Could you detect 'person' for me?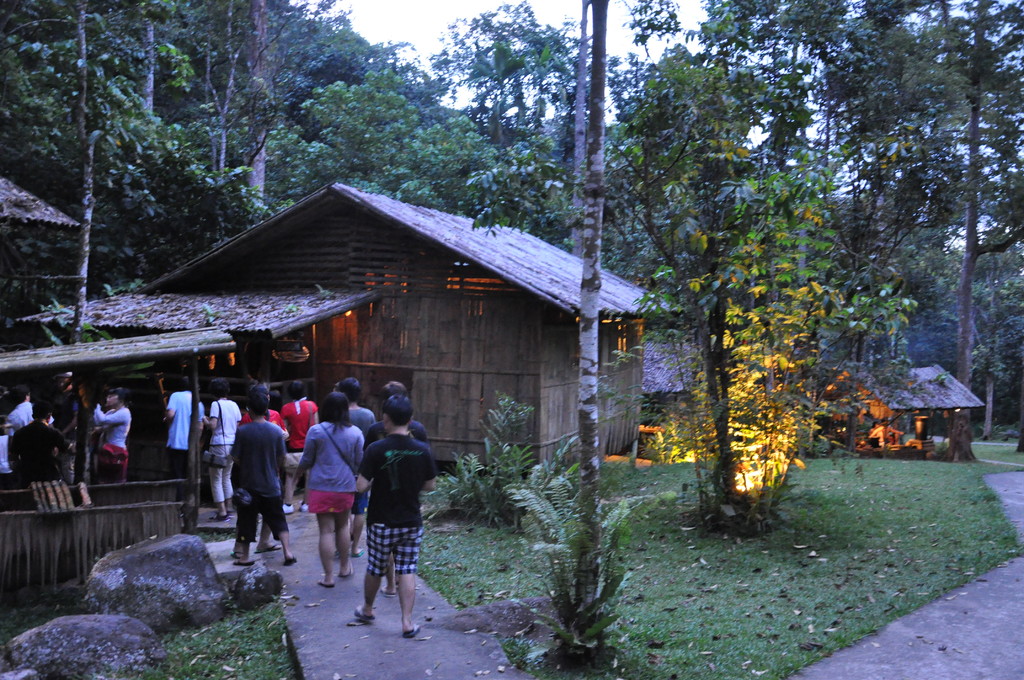
Detection result: <bbox>234, 393, 300, 571</bbox>.
